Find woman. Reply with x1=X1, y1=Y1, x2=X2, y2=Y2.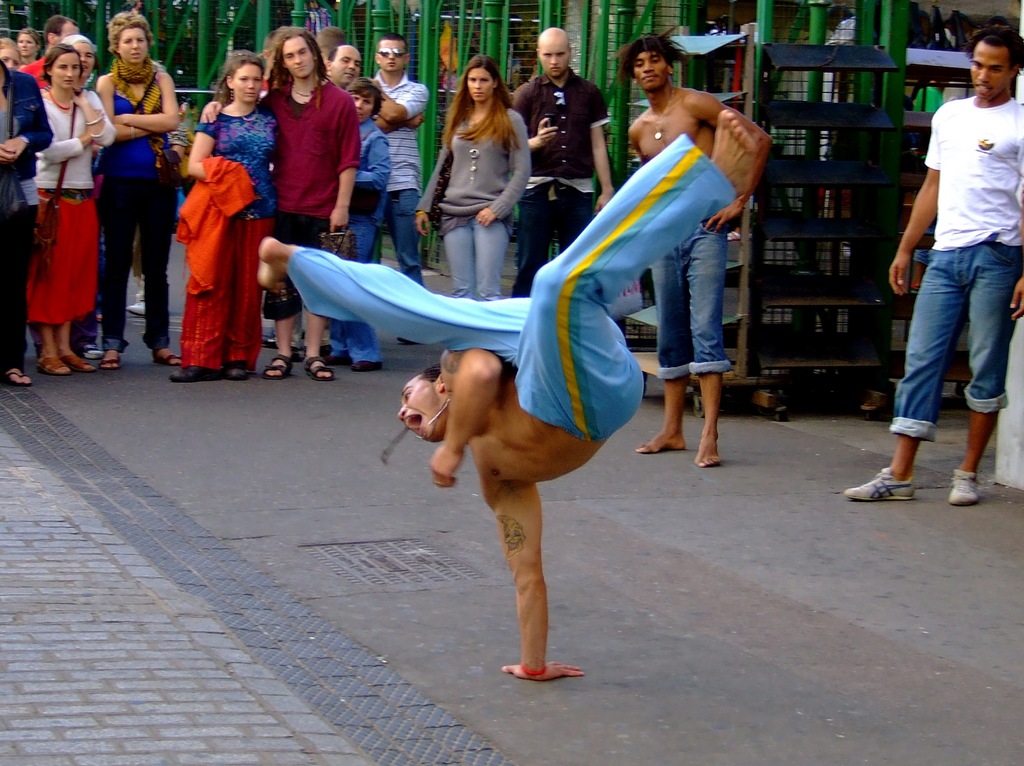
x1=86, y1=4, x2=189, y2=377.
